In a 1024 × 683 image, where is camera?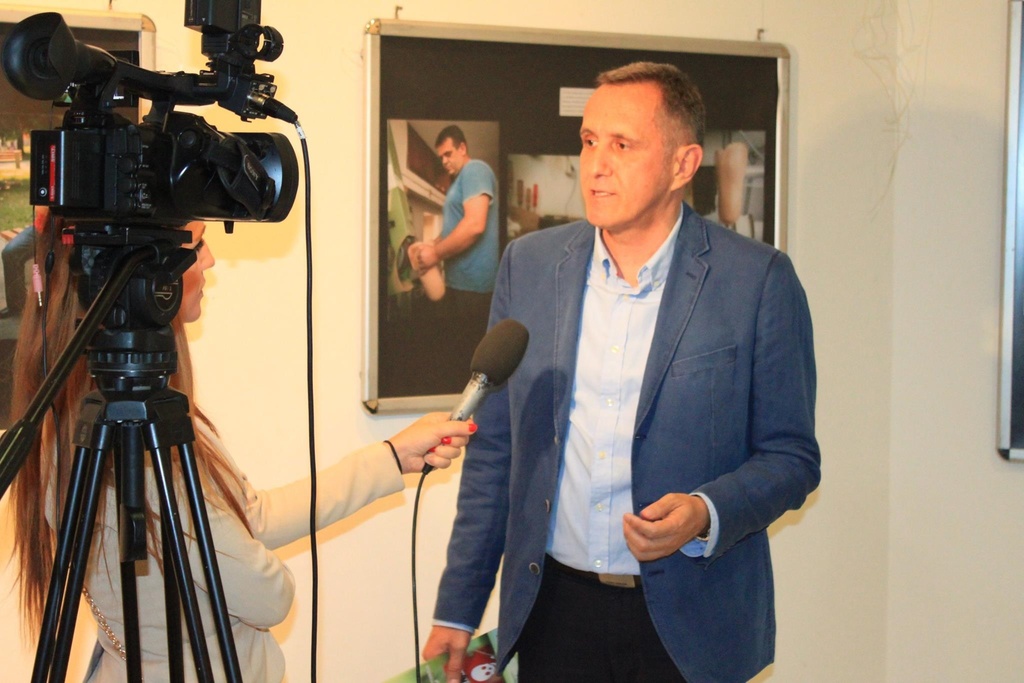
[left=0, top=13, right=317, bottom=306].
